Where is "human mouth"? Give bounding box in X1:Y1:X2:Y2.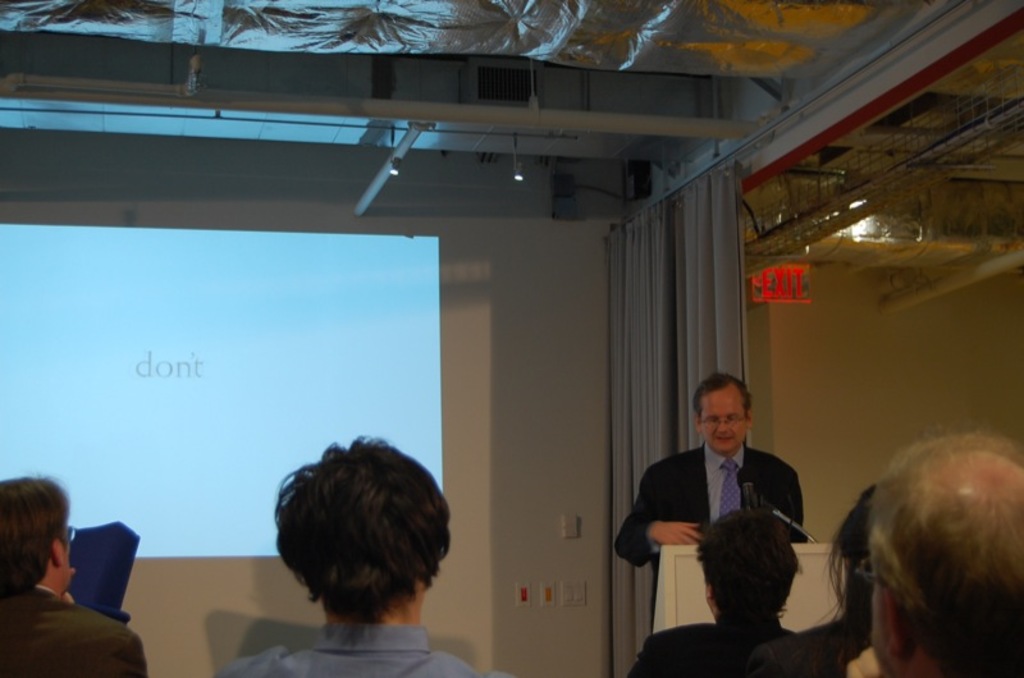
708:436:731:440.
